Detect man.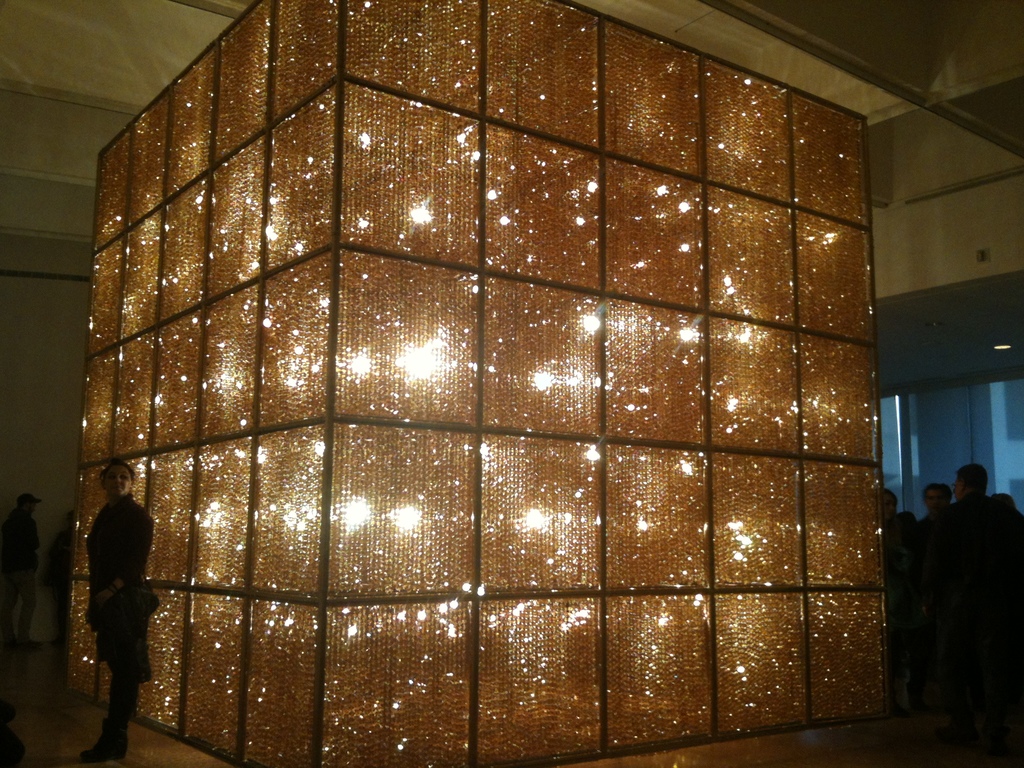
Detected at <region>936, 464, 1023, 558</region>.
